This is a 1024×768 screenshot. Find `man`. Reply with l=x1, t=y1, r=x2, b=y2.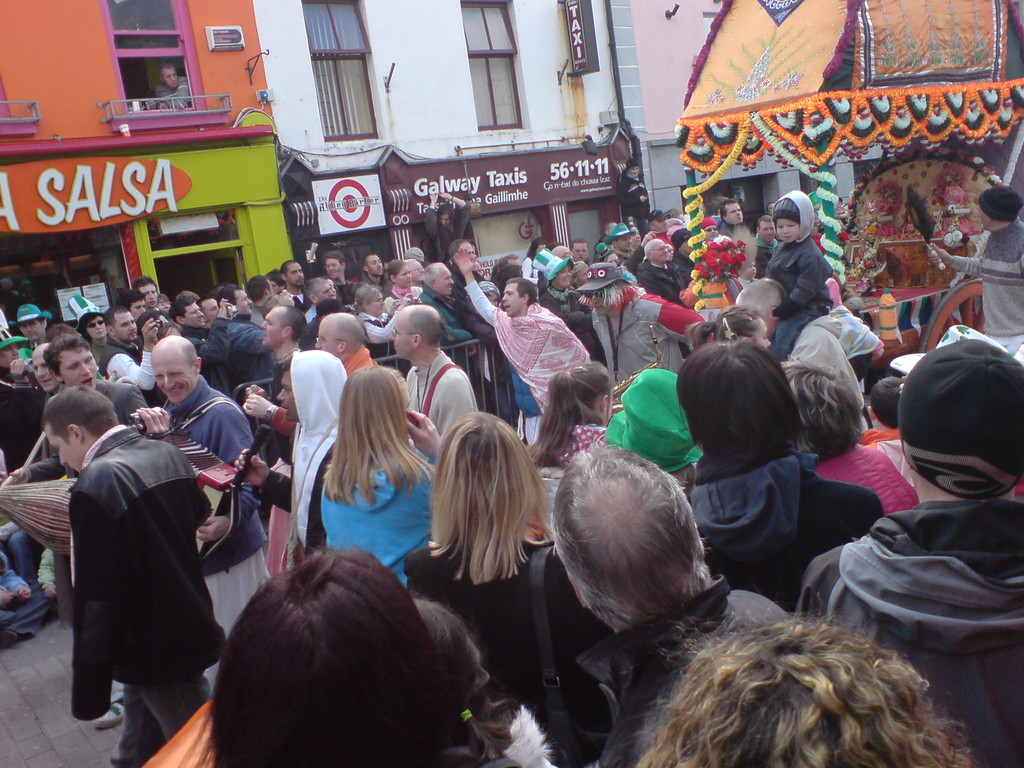
l=8, t=339, r=153, b=479.
